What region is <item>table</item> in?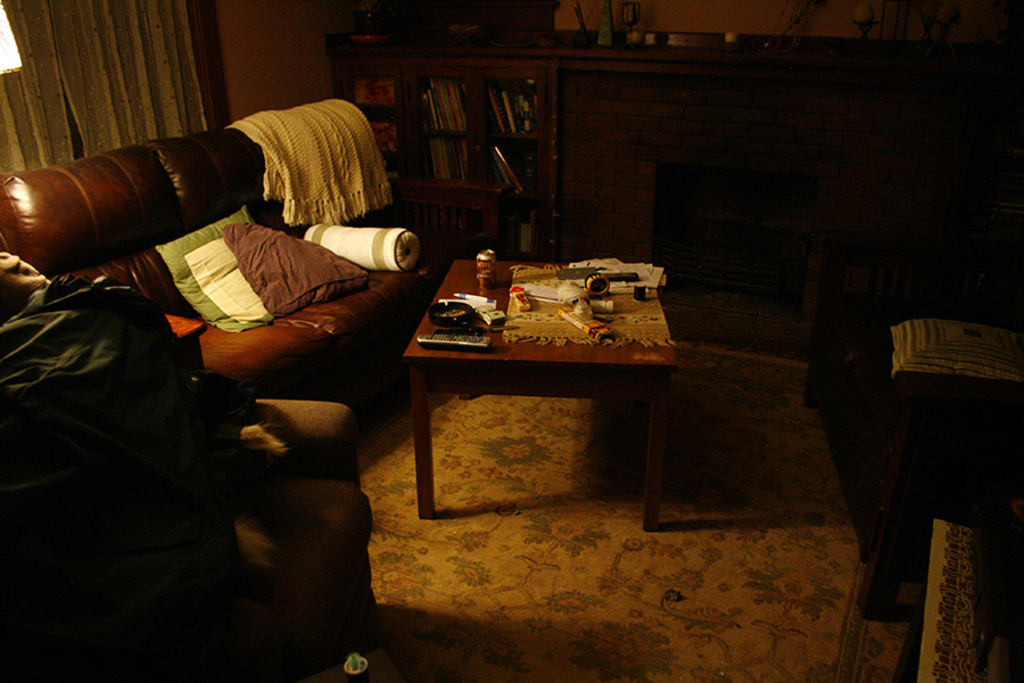
(x1=391, y1=231, x2=678, y2=541).
